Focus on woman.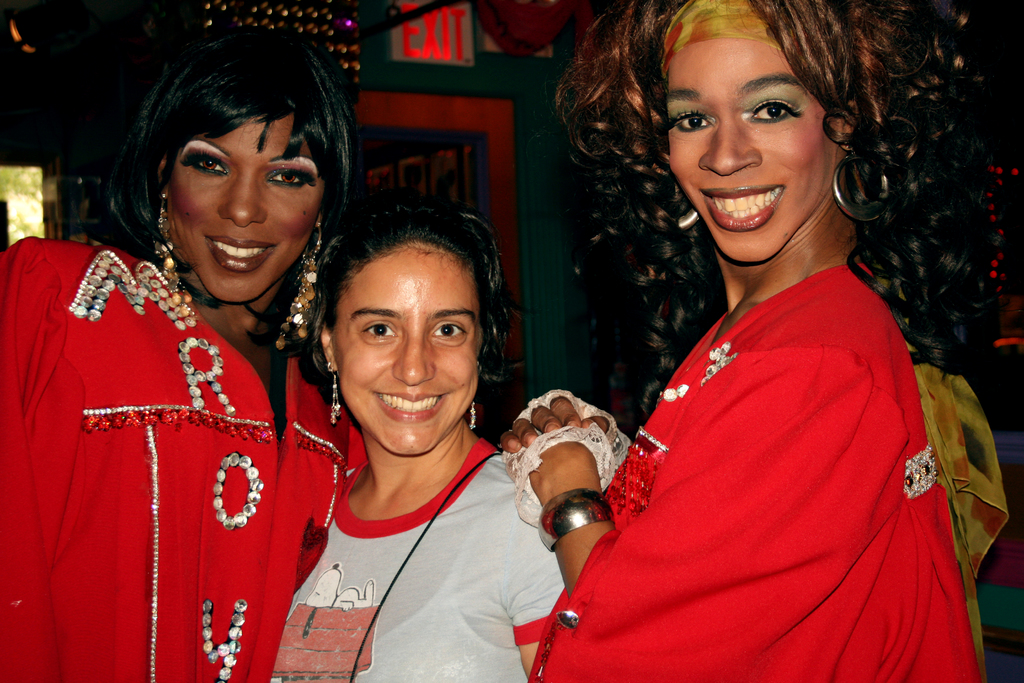
Focused at [259, 179, 598, 682].
